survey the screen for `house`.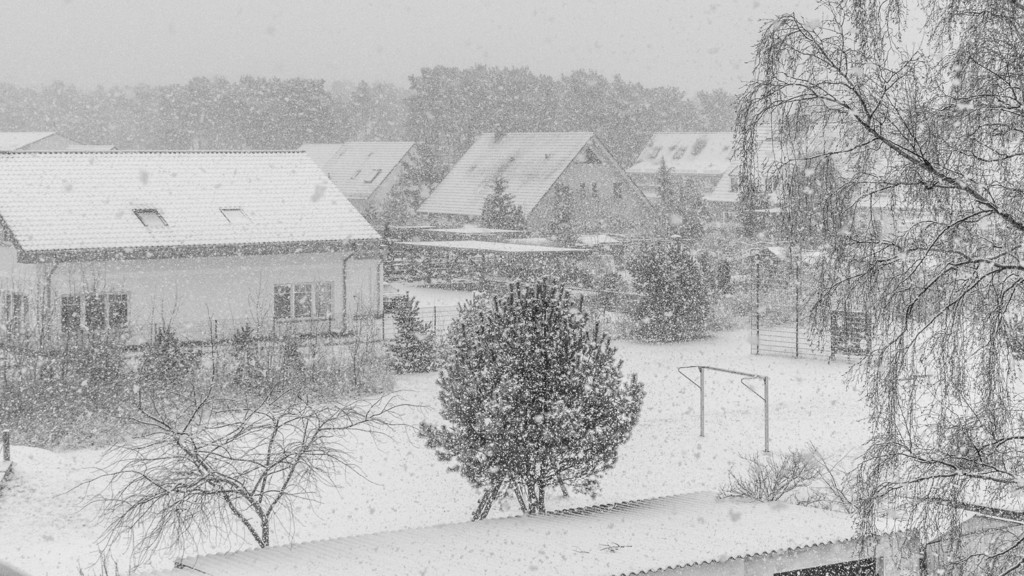
Survey found: 309, 138, 429, 234.
